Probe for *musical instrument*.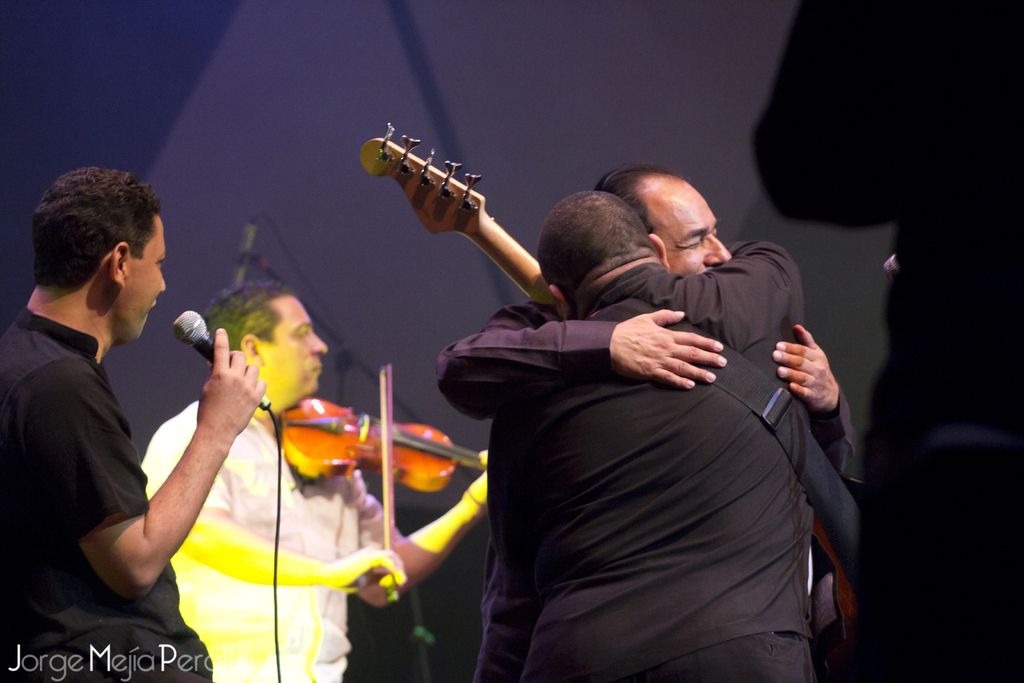
Probe result: box=[359, 123, 864, 646].
